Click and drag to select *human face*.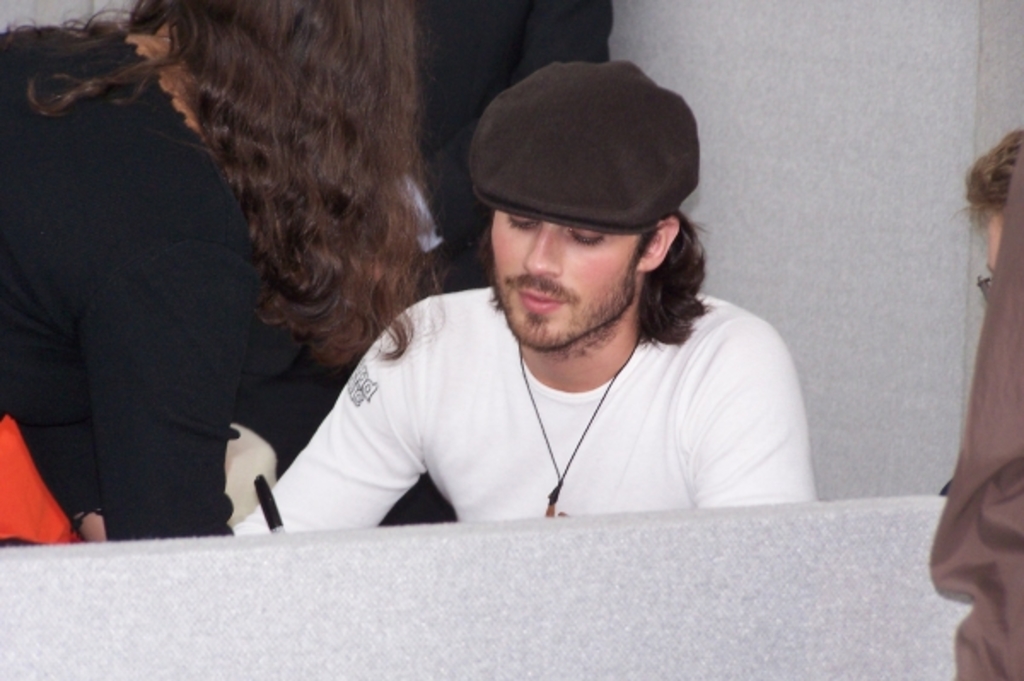
Selection: box=[490, 212, 645, 343].
